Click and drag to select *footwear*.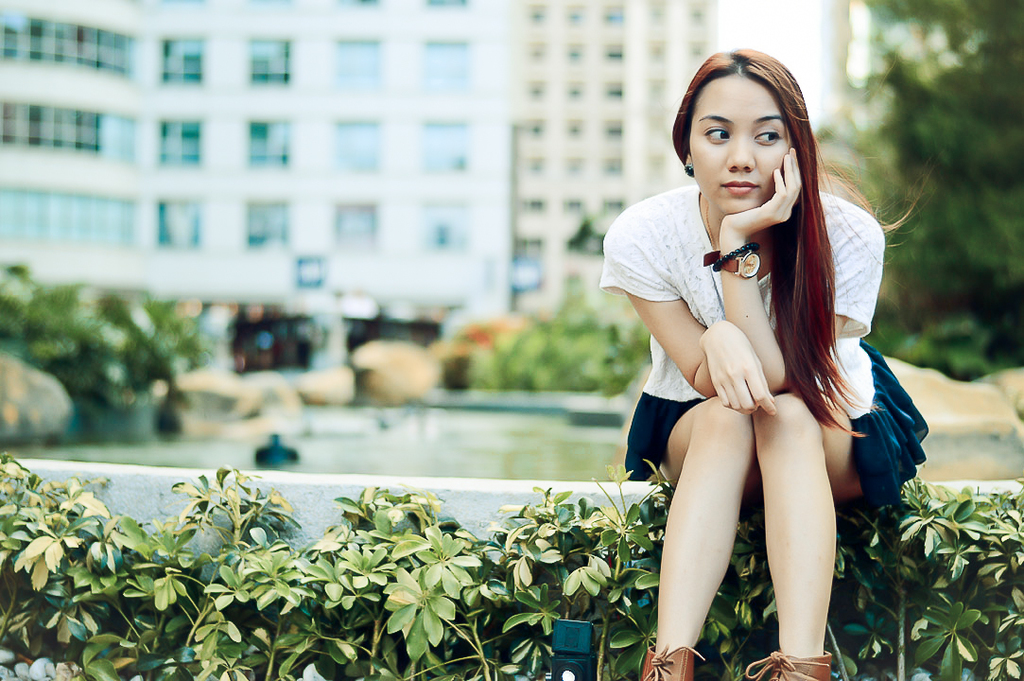
Selection: [637, 643, 707, 680].
